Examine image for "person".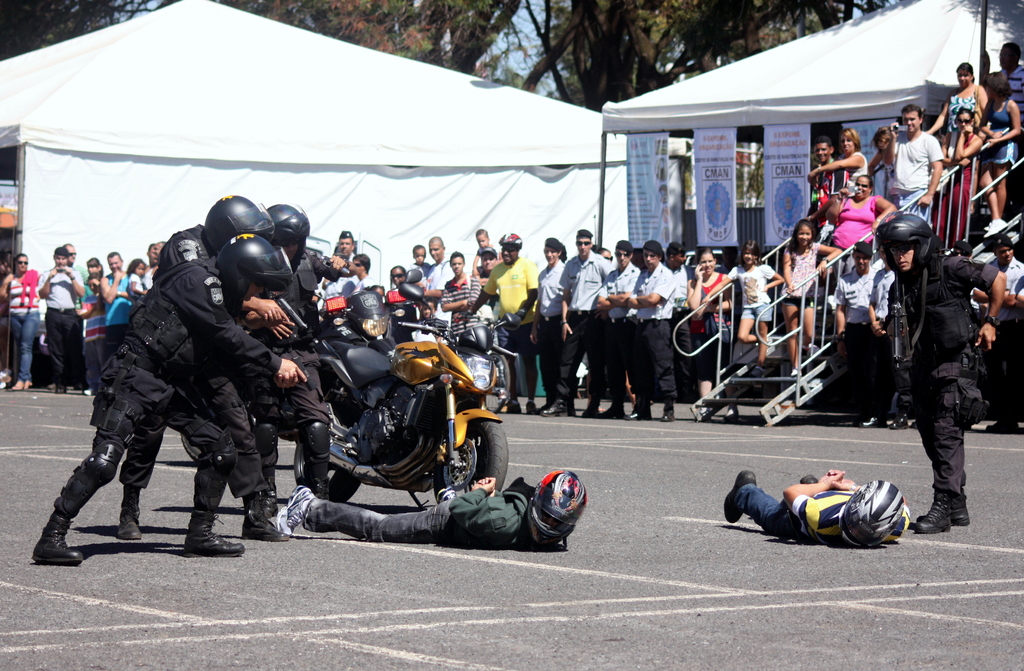
Examination result: <box>683,246,732,397</box>.
